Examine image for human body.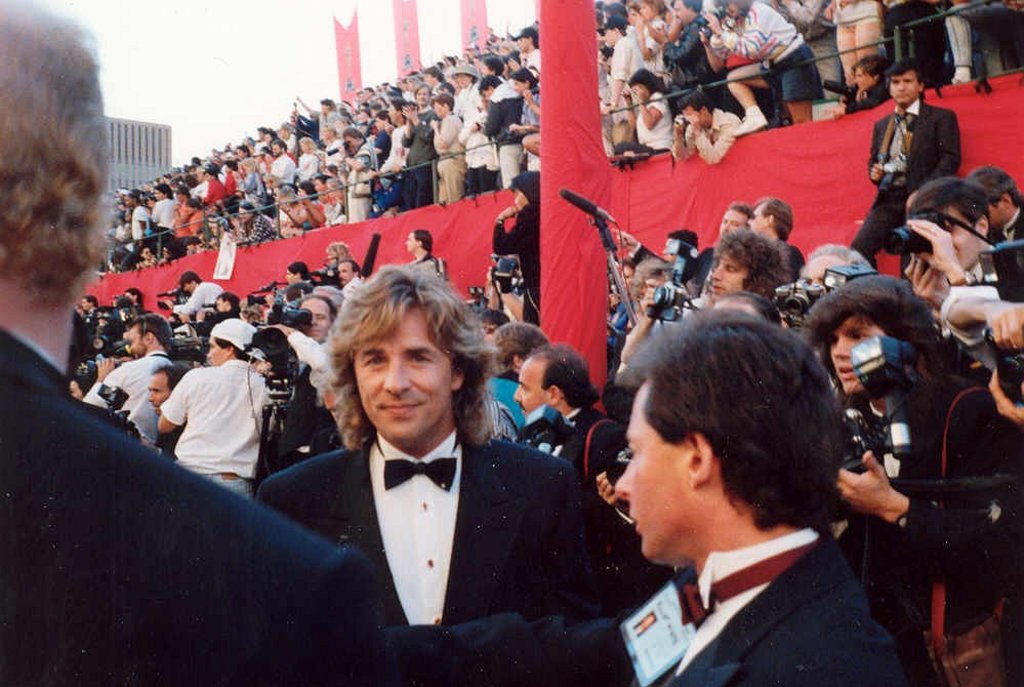
Examination result: <bbox>398, 81, 436, 210</bbox>.
